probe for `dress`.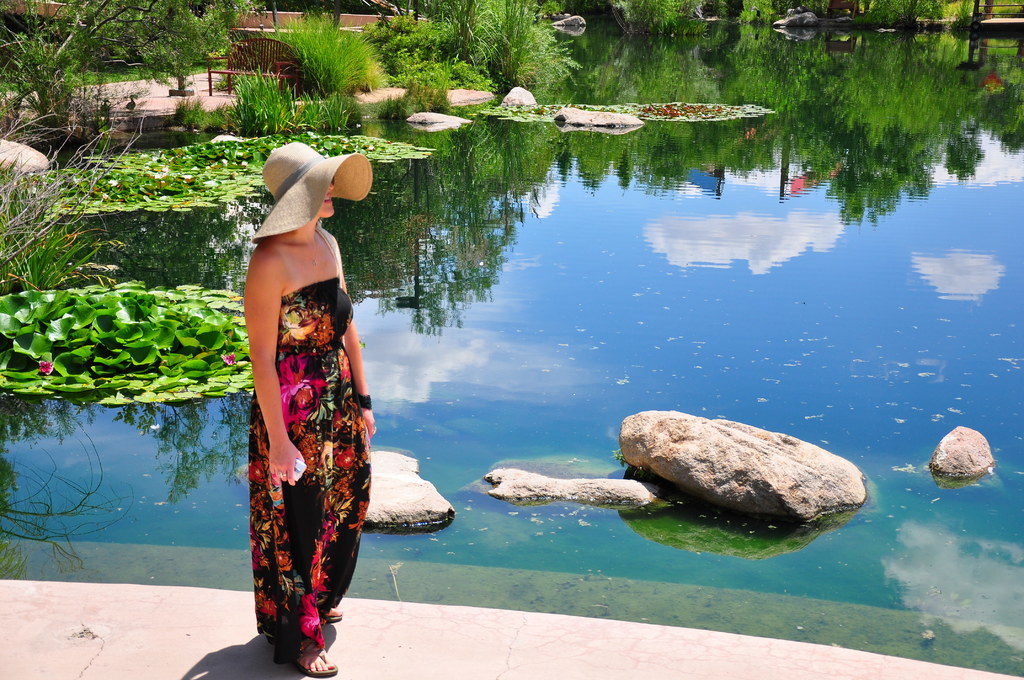
Probe result: (247,223,372,660).
